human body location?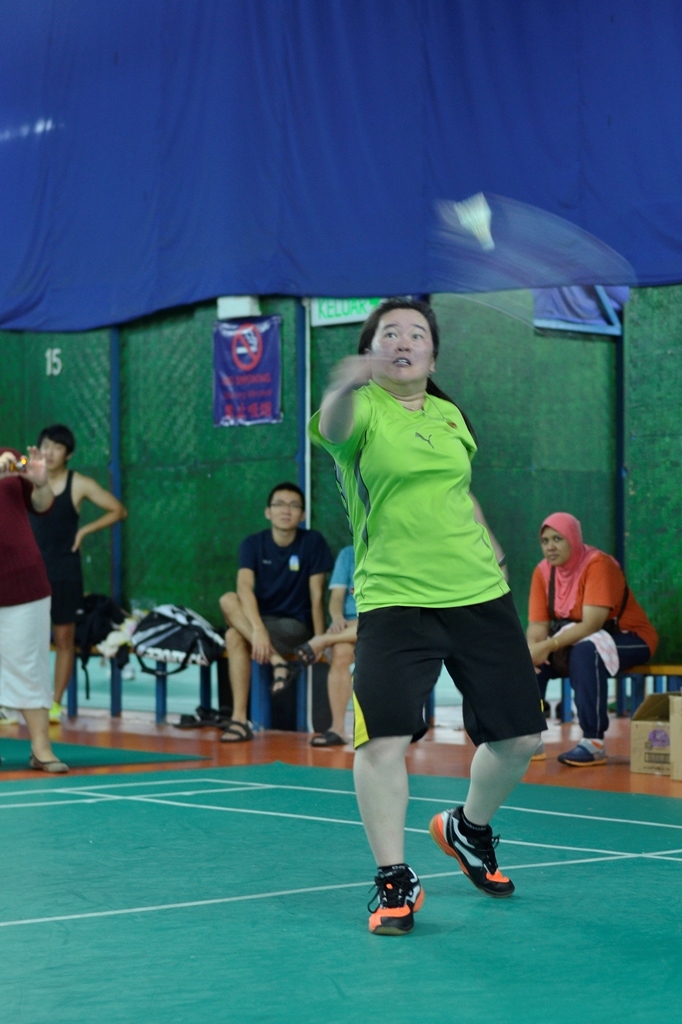
left=42, top=458, right=124, bottom=699
